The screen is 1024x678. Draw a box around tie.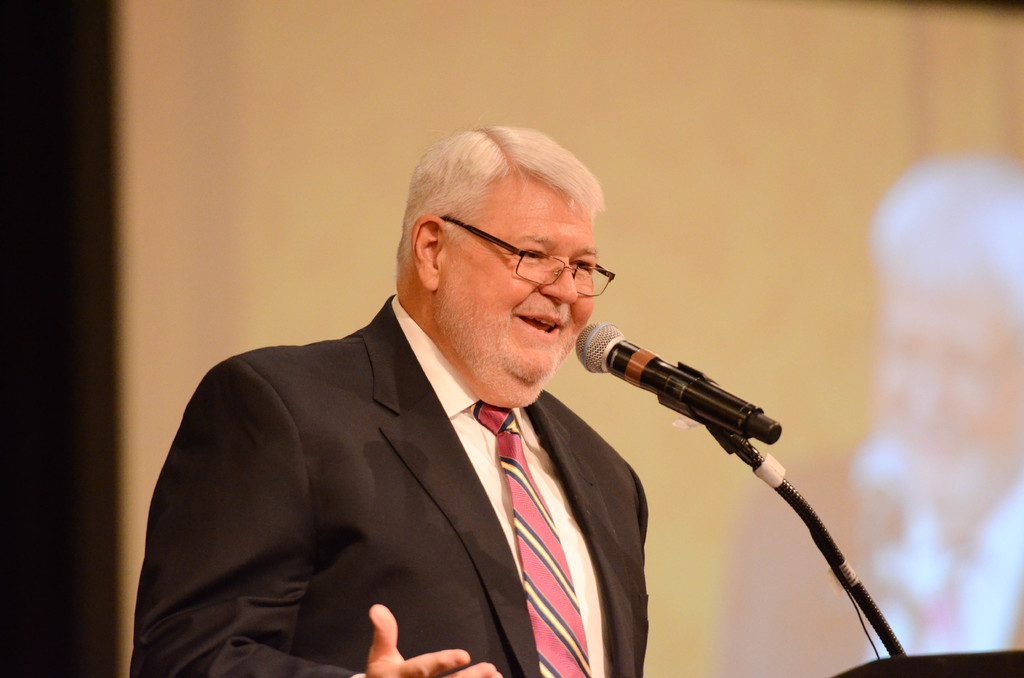
(left=462, top=405, right=587, bottom=677).
